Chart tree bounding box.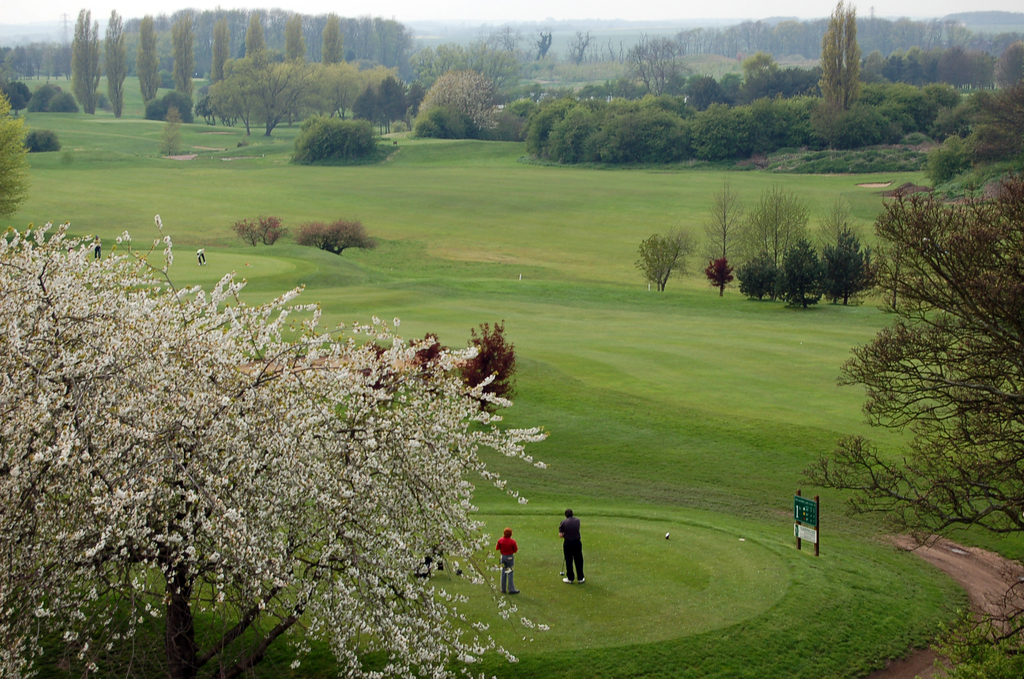
Charted: [98,20,131,119].
